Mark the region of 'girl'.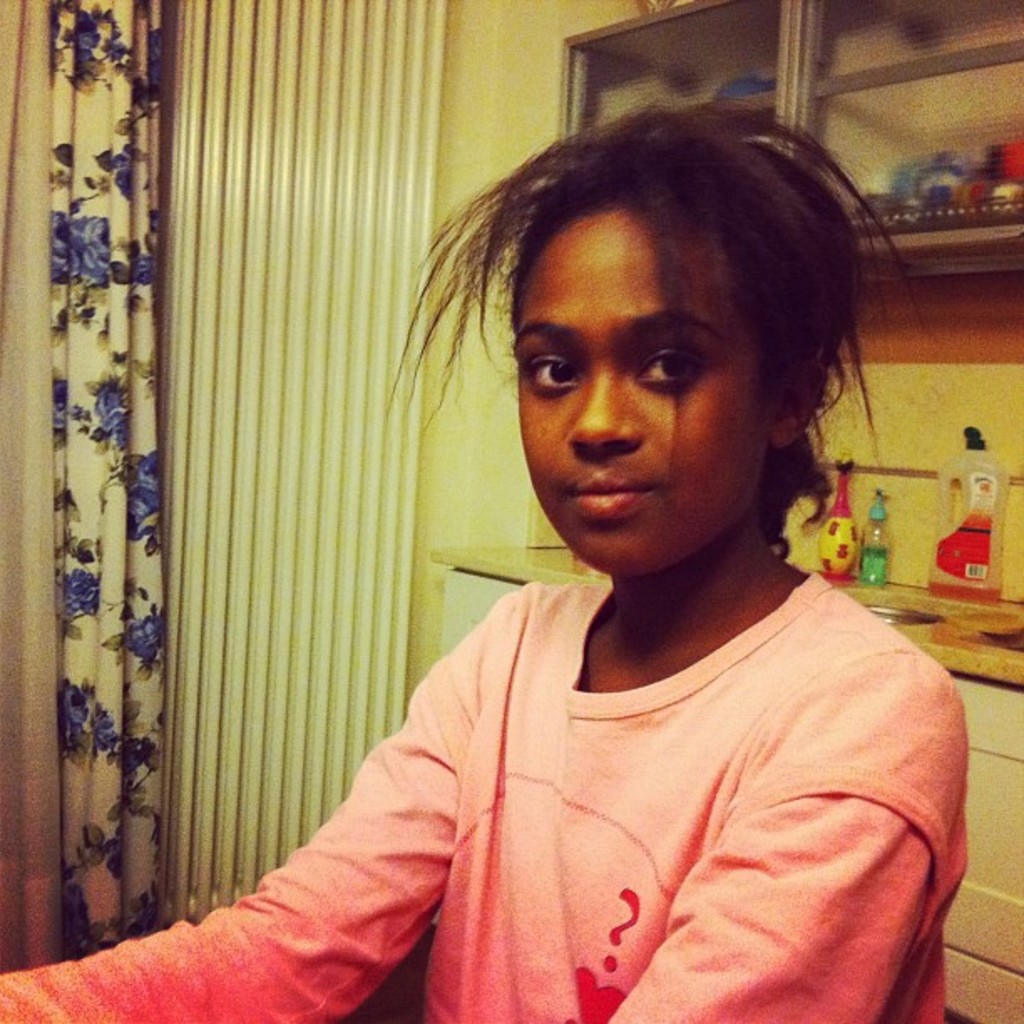
Region: (left=0, top=105, right=972, bottom=1022).
